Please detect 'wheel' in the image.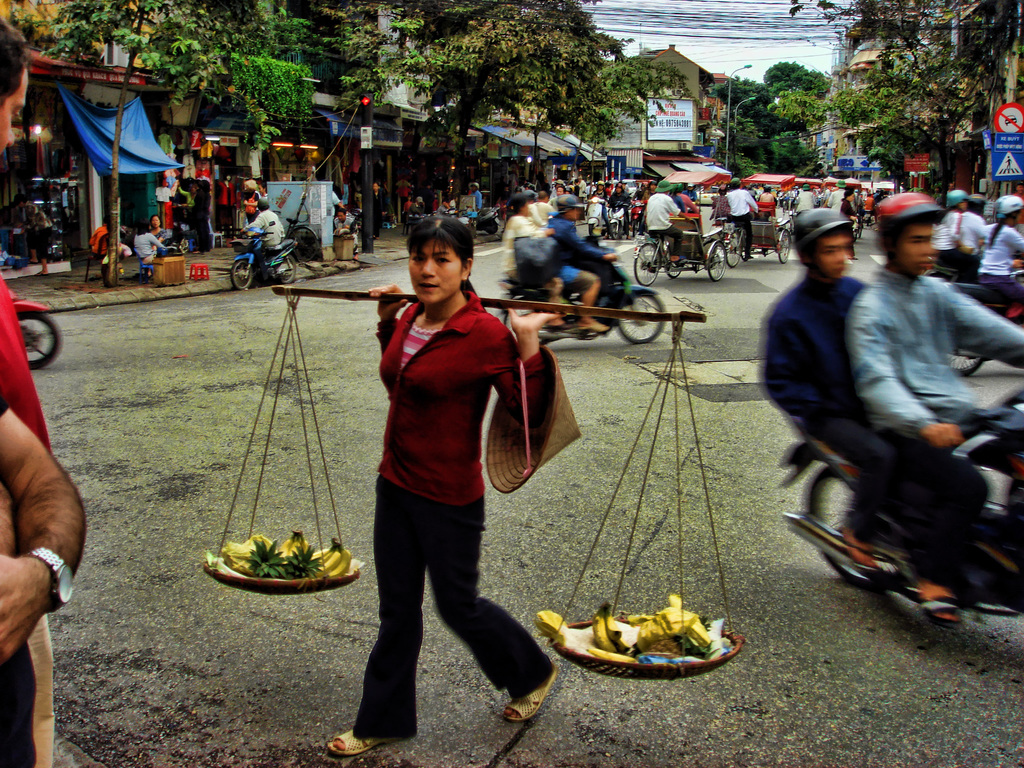
588:223:595:234.
